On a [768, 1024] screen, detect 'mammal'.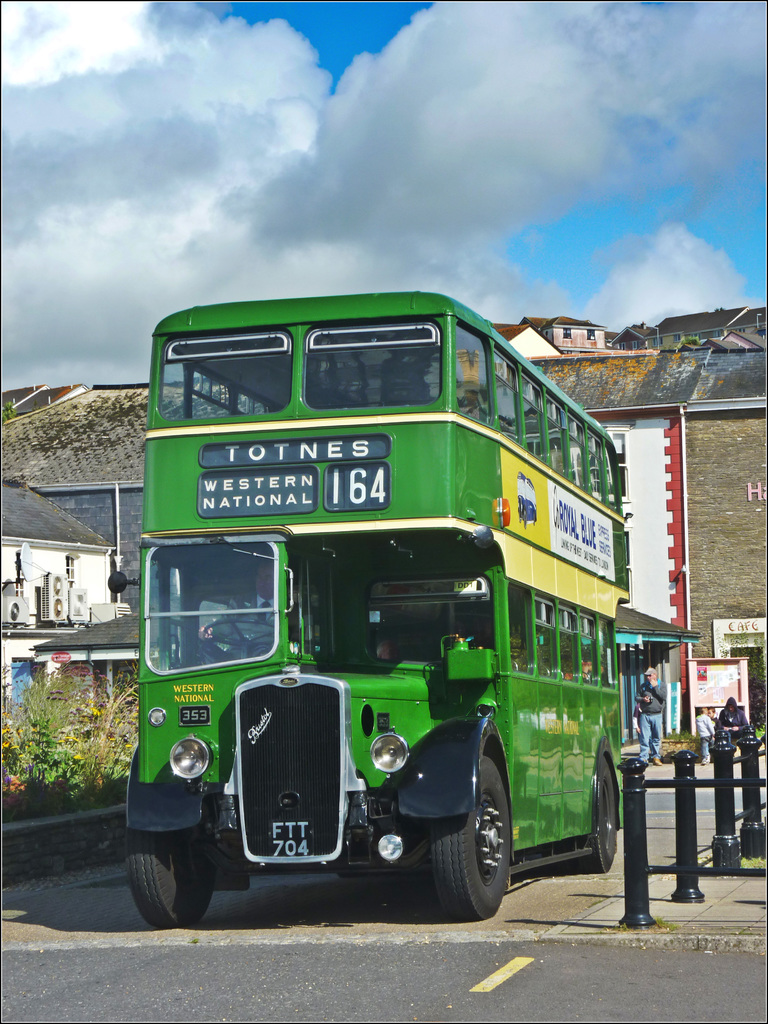
select_region(719, 695, 751, 740).
